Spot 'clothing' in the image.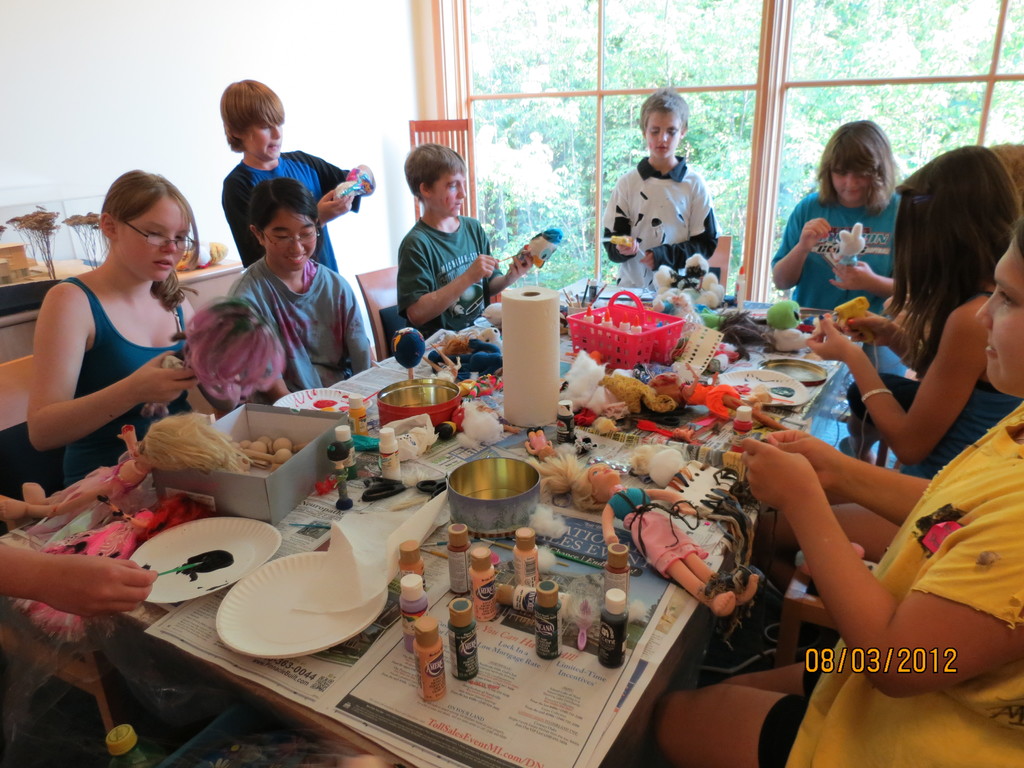
'clothing' found at [left=610, top=161, right=707, bottom=282].
